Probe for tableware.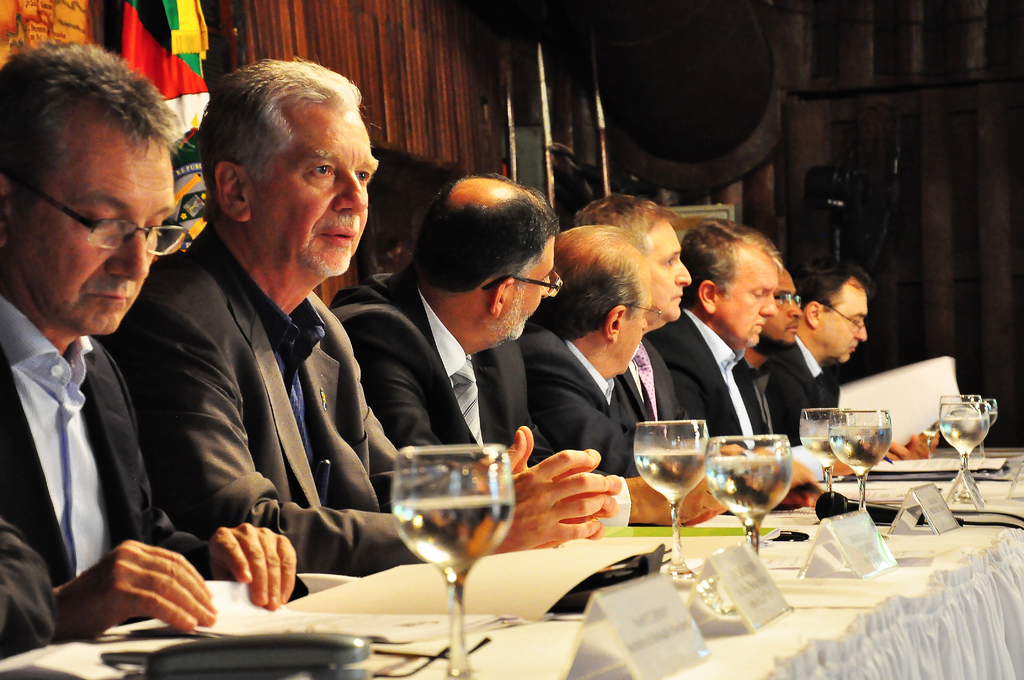
Probe result: left=388, top=444, right=518, bottom=679.
